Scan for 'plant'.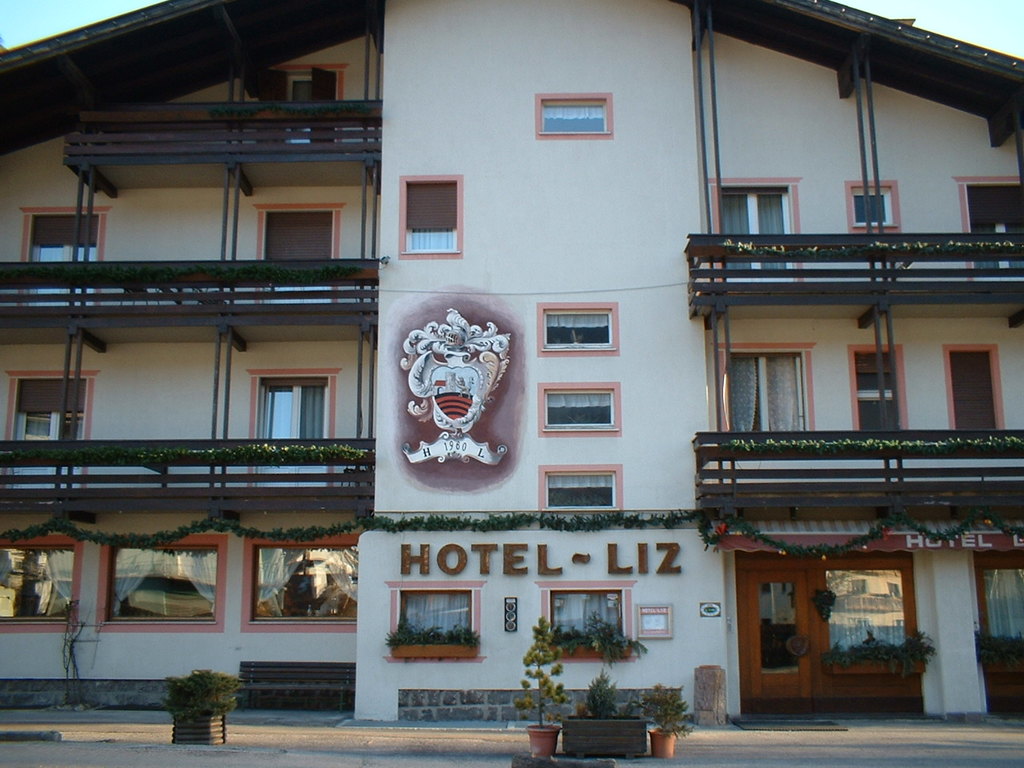
Scan result: crop(385, 618, 479, 646).
